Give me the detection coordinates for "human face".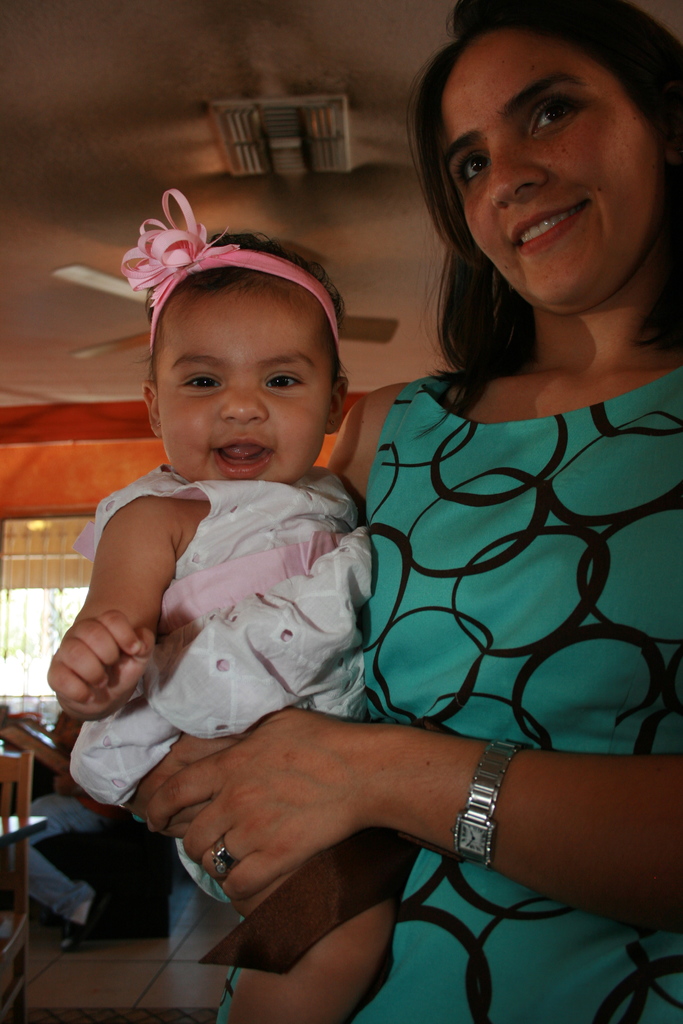
bbox(439, 26, 670, 318).
